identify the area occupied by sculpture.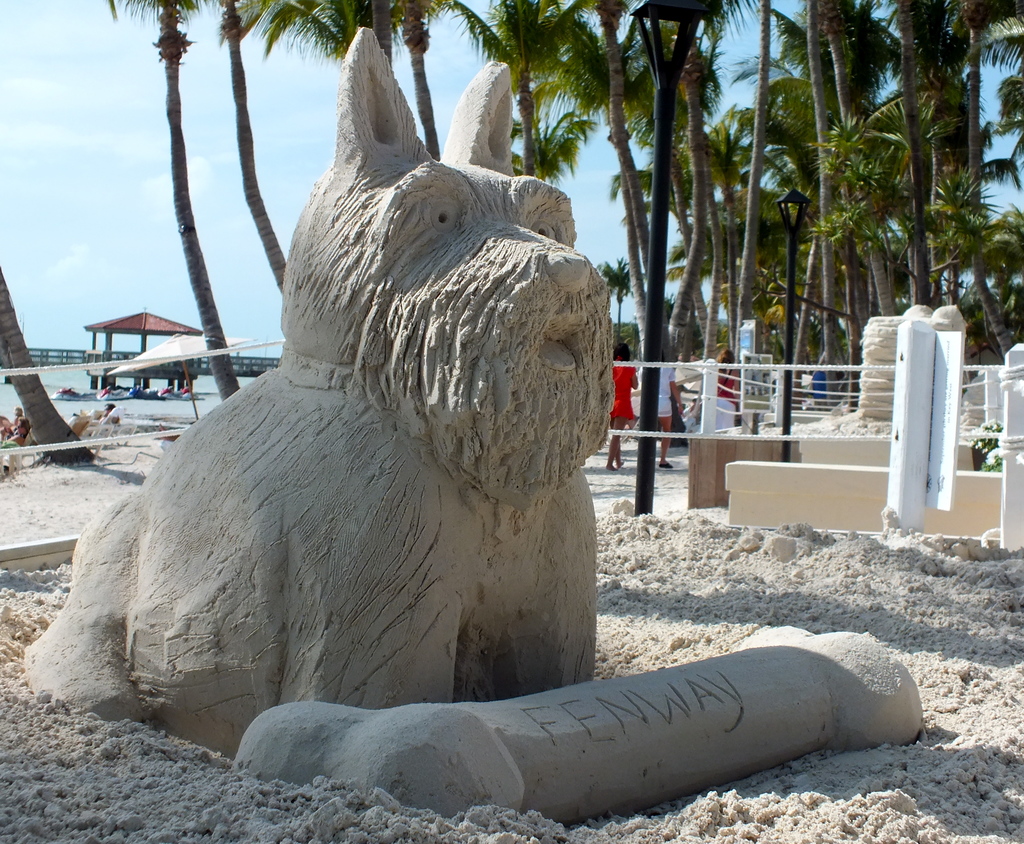
Area: 26 15 923 827.
